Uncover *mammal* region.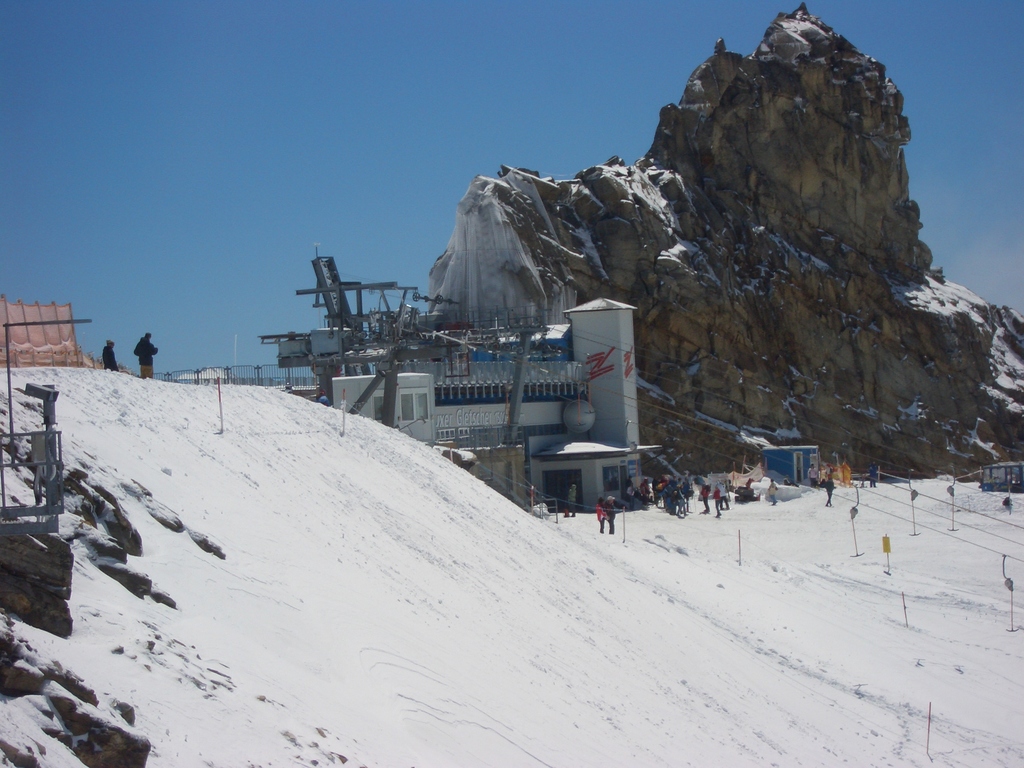
Uncovered: x1=809 y1=465 x2=821 y2=485.
